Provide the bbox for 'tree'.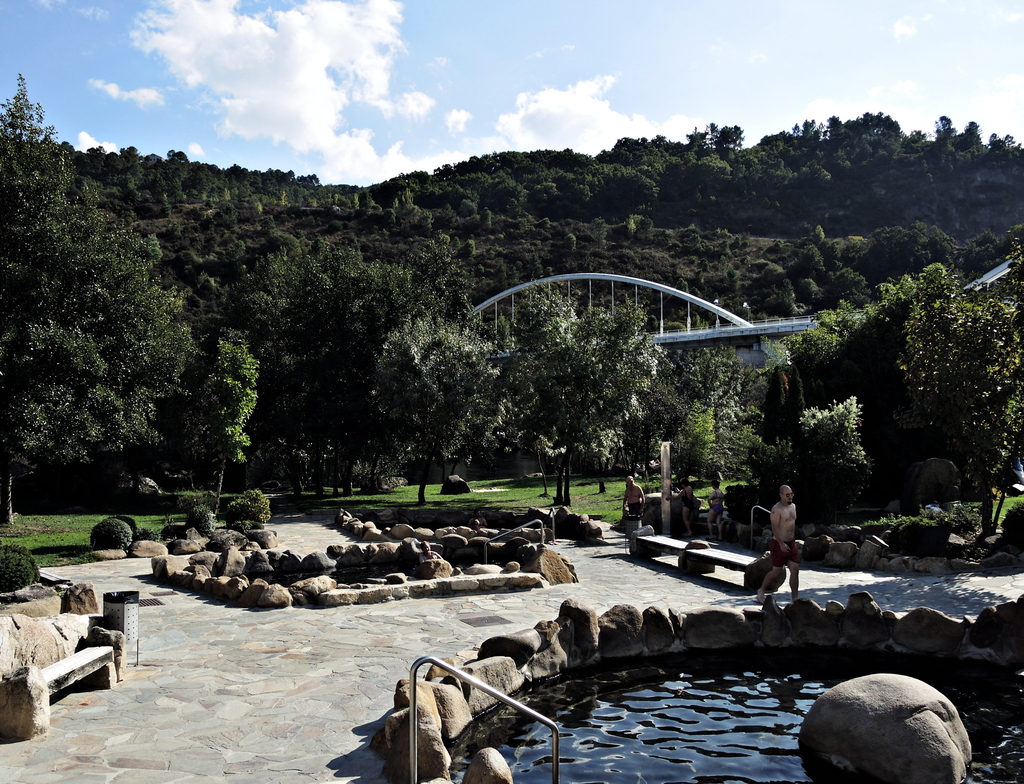
(786,245,826,288).
